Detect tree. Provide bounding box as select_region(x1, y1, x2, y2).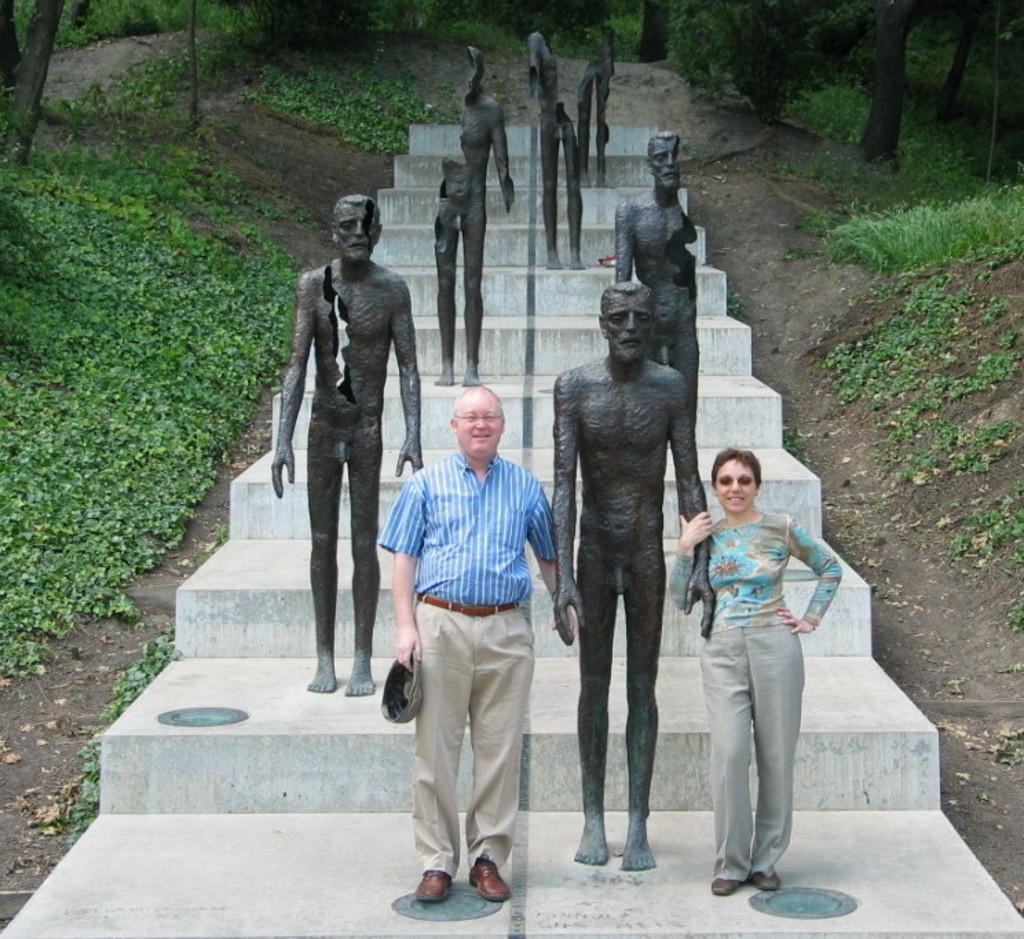
select_region(634, 0, 753, 65).
